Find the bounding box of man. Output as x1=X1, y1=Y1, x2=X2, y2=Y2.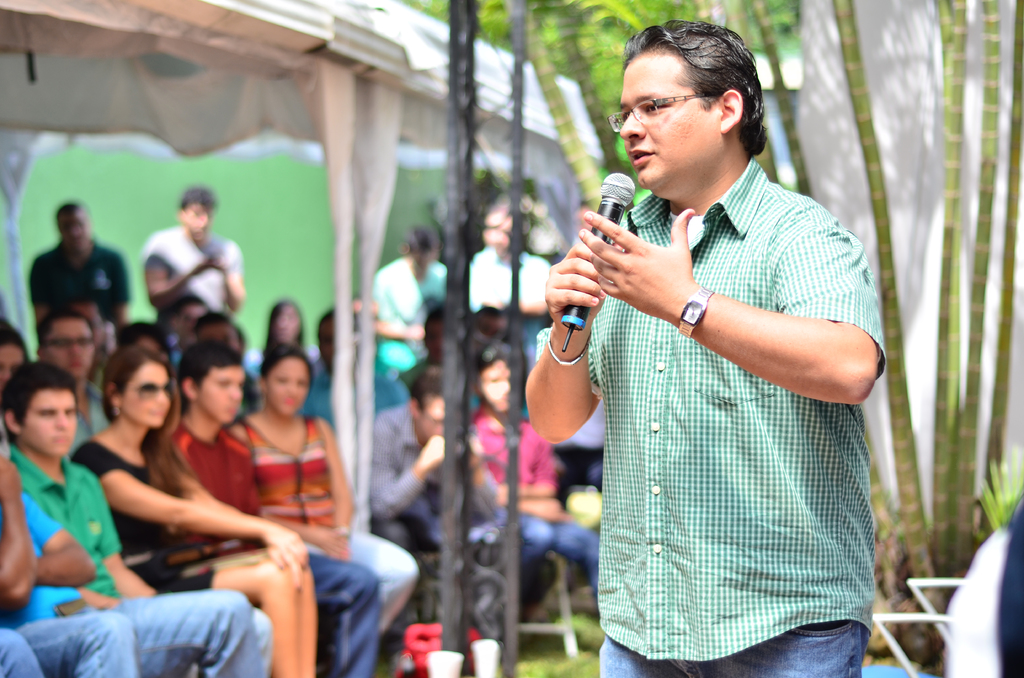
x1=33, y1=319, x2=103, y2=446.
